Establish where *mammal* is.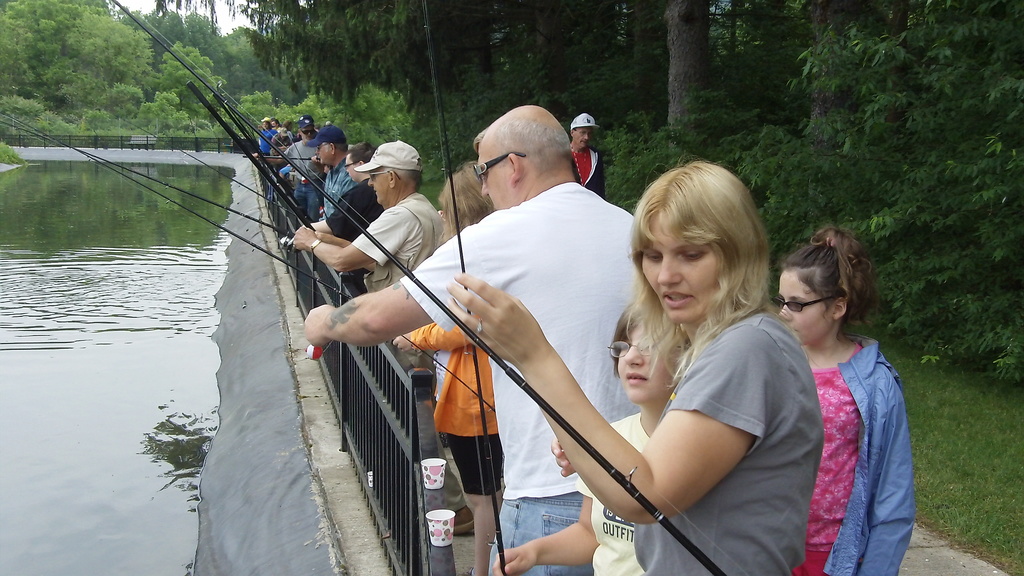
Established at (287,143,476,534).
